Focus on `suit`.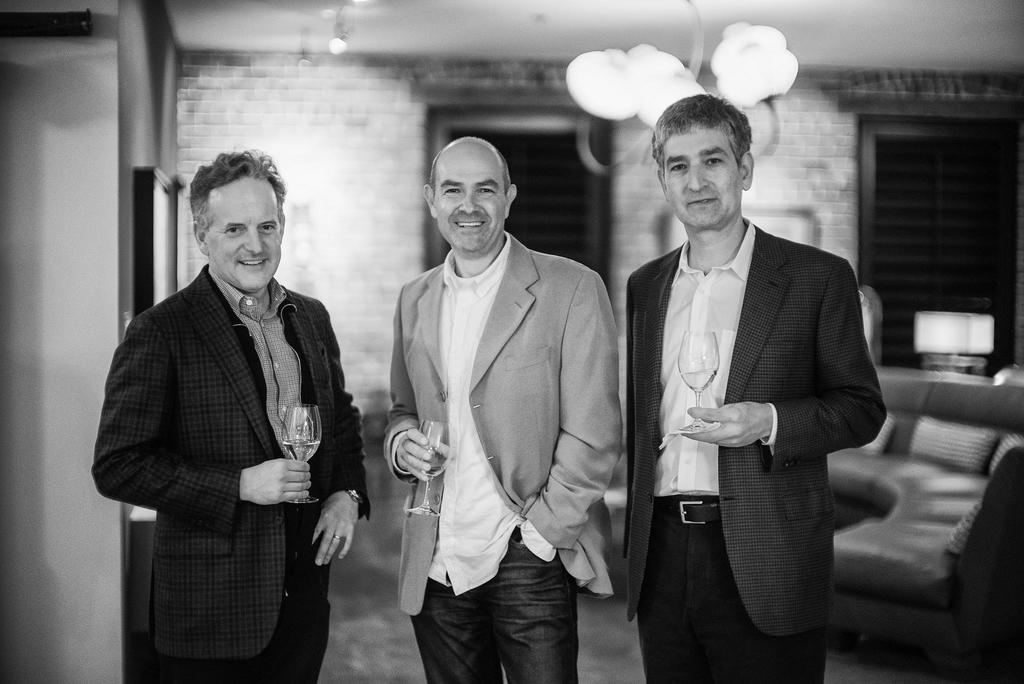
Focused at crop(609, 136, 881, 662).
